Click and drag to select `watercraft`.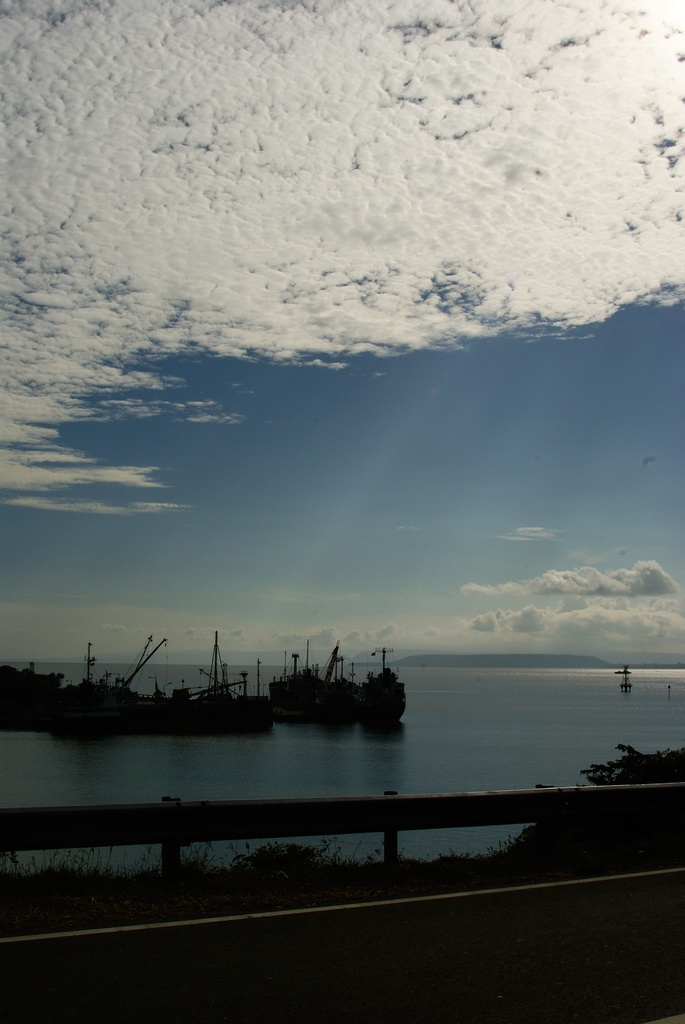
Selection: crop(274, 650, 324, 724).
